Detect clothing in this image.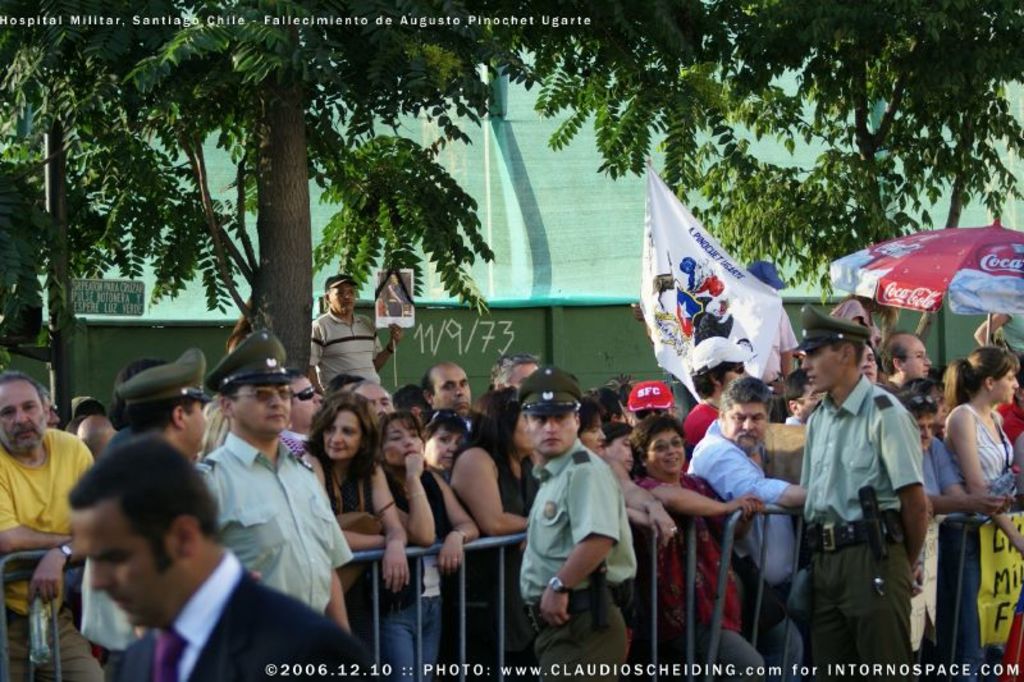
Detection: <box>685,418,795,573</box>.
